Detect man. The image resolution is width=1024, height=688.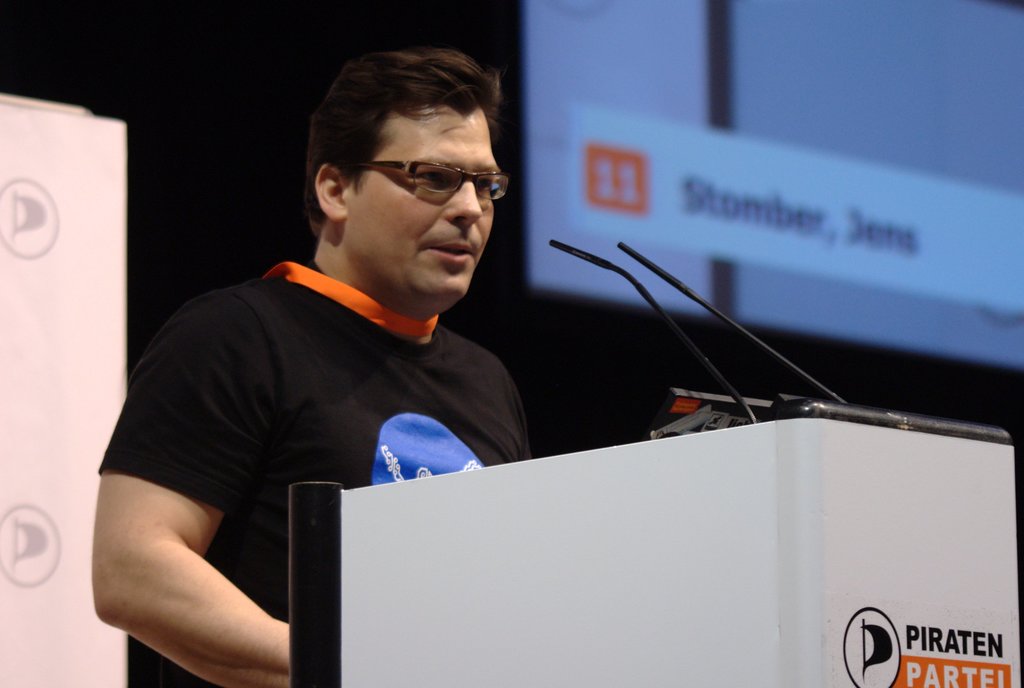
(99, 58, 638, 621).
